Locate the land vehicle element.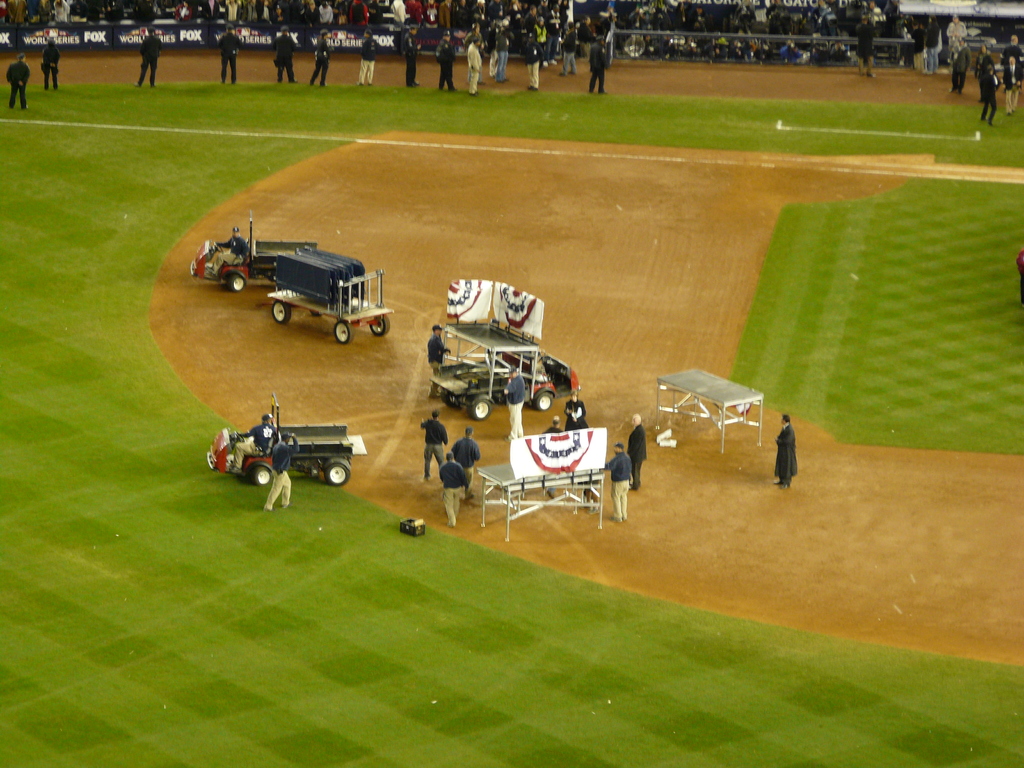
Element bbox: 188 210 323 292.
